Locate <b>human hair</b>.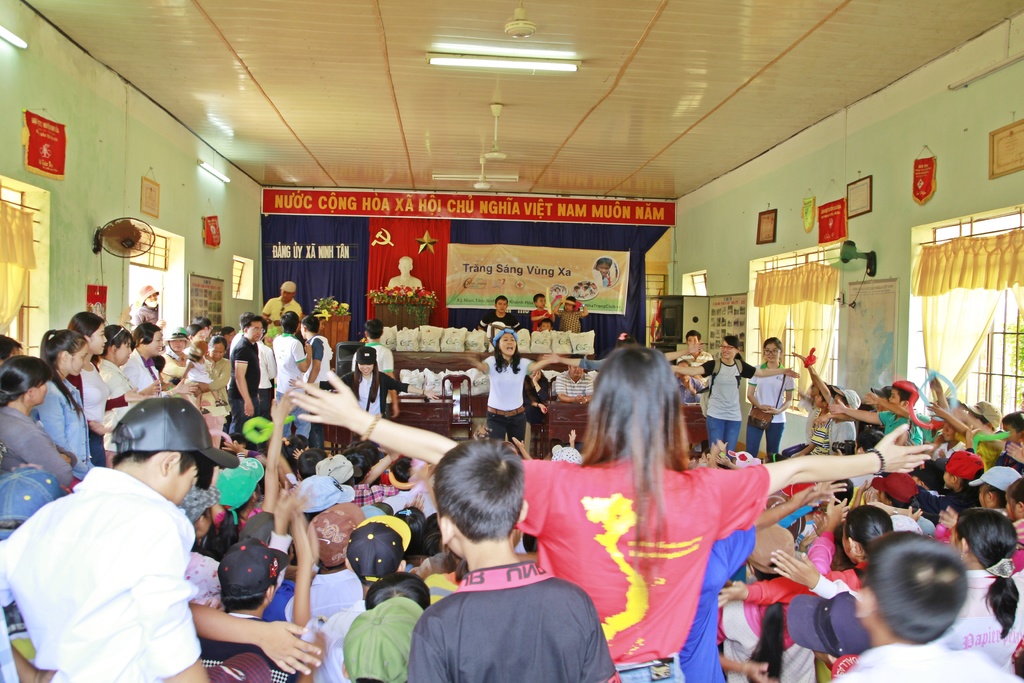
Bounding box: box(339, 447, 369, 490).
